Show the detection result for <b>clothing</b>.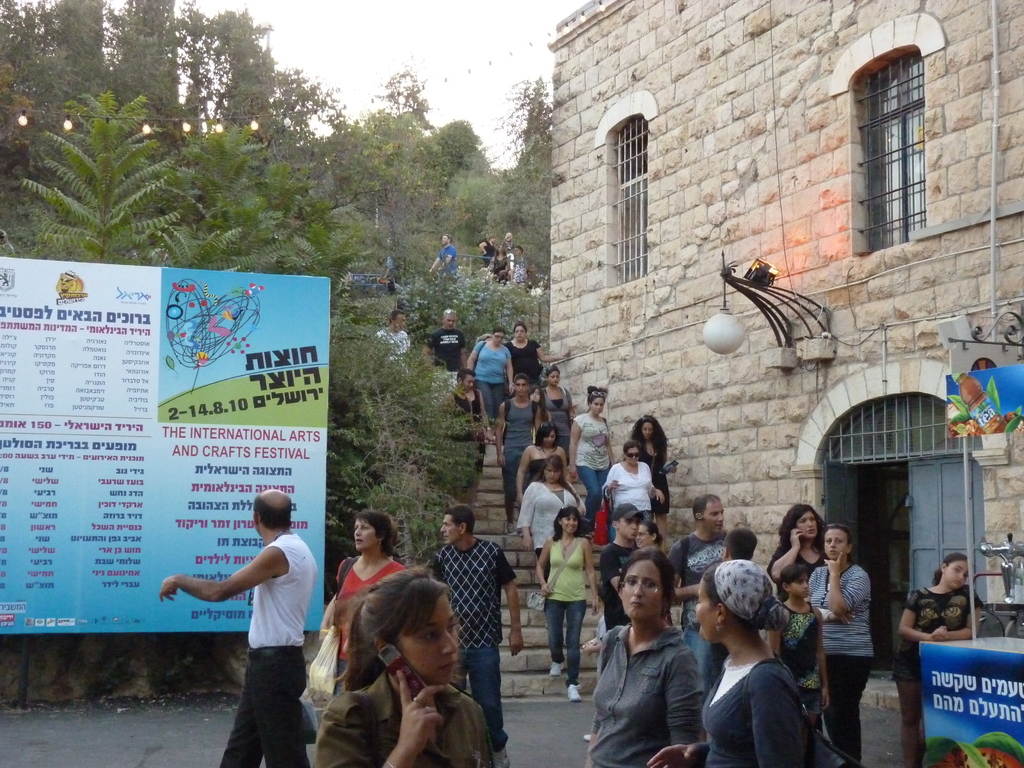
326,556,422,692.
